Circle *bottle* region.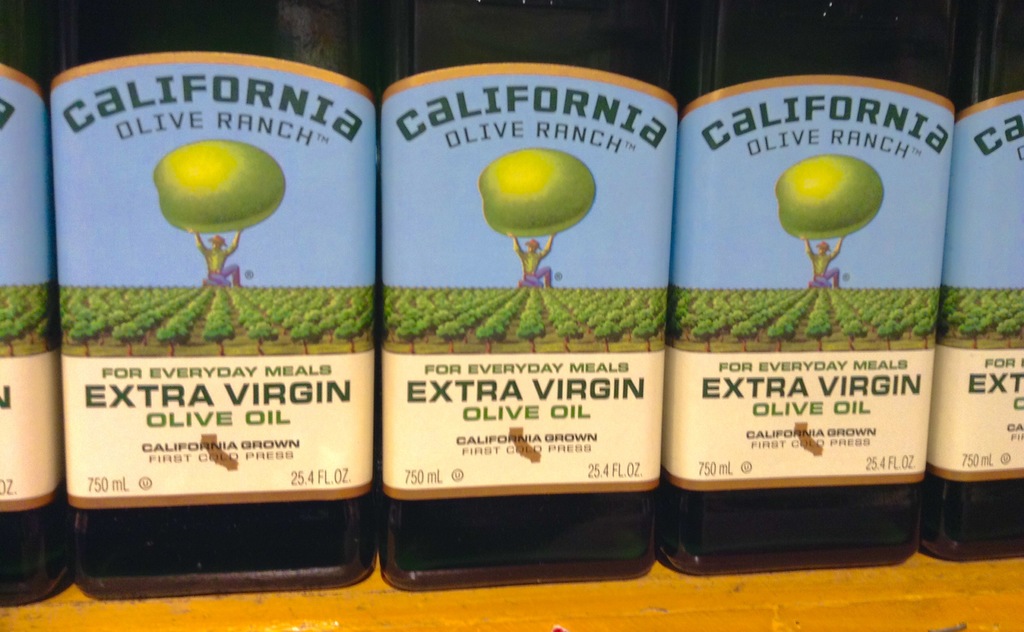
Region: 915,0,1023,563.
